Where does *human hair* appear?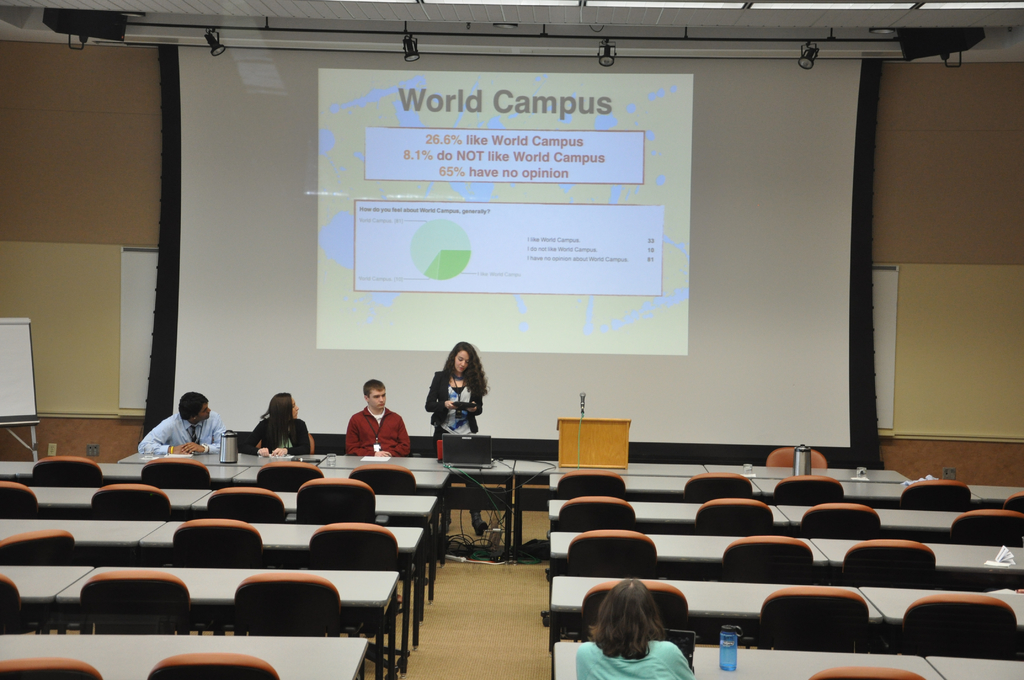
Appears at bbox=(445, 337, 491, 394).
